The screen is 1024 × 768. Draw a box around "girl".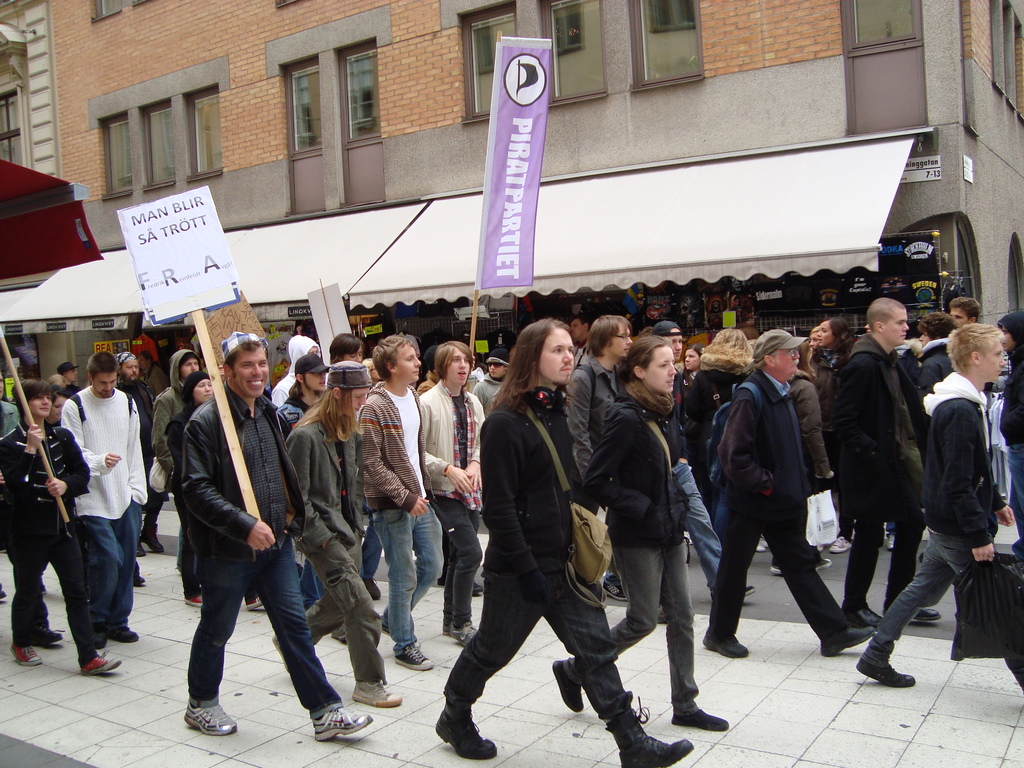
271/362/404/706.
